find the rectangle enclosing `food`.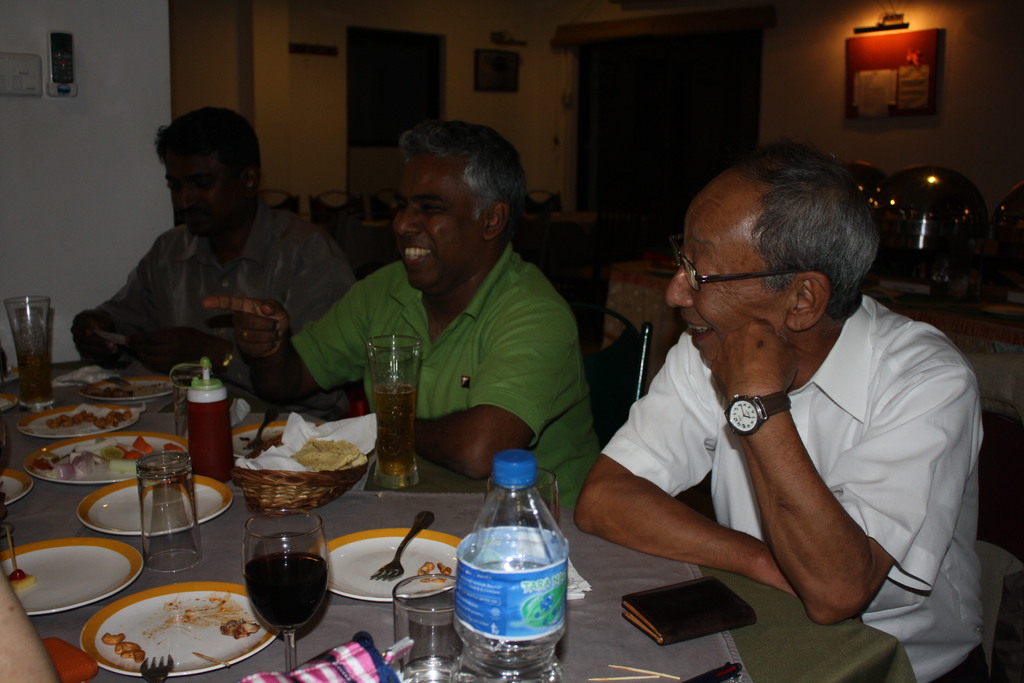
bbox(31, 436, 184, 482).
